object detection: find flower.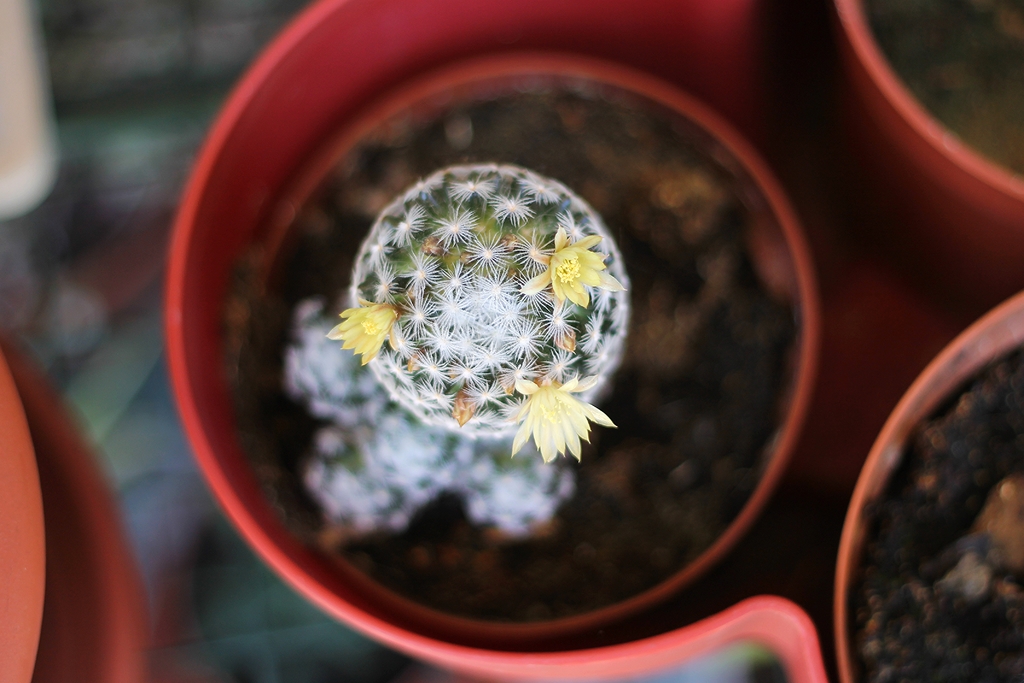
bbox=(526, 226, 630, 306).
